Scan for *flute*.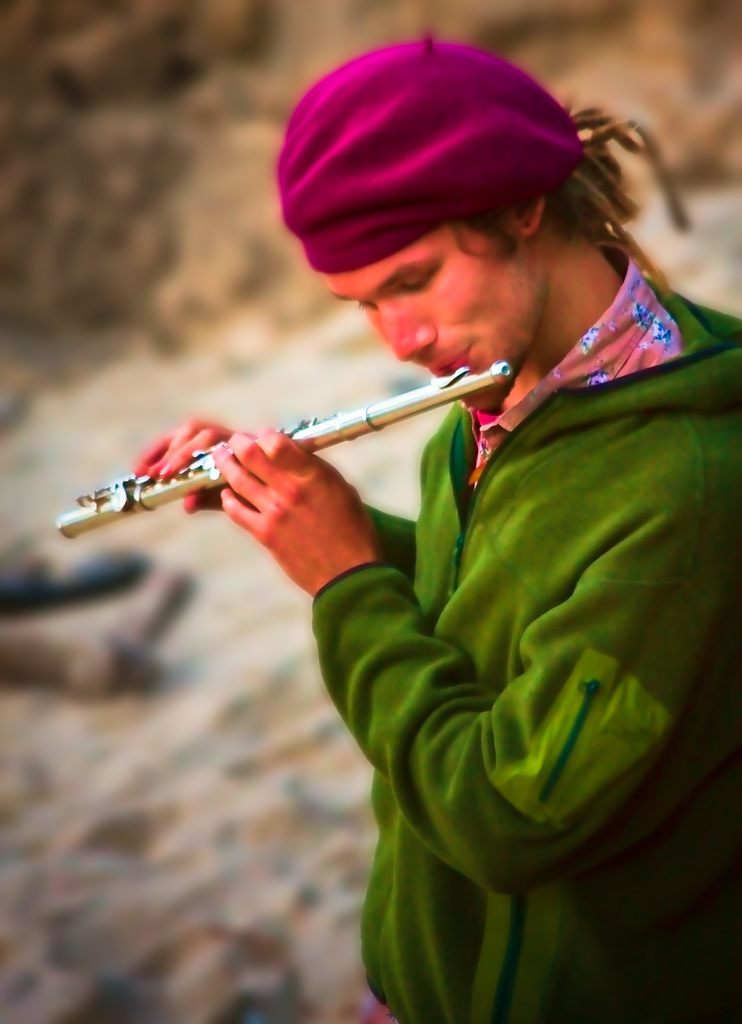
Scan result: 57 357 511 540.
